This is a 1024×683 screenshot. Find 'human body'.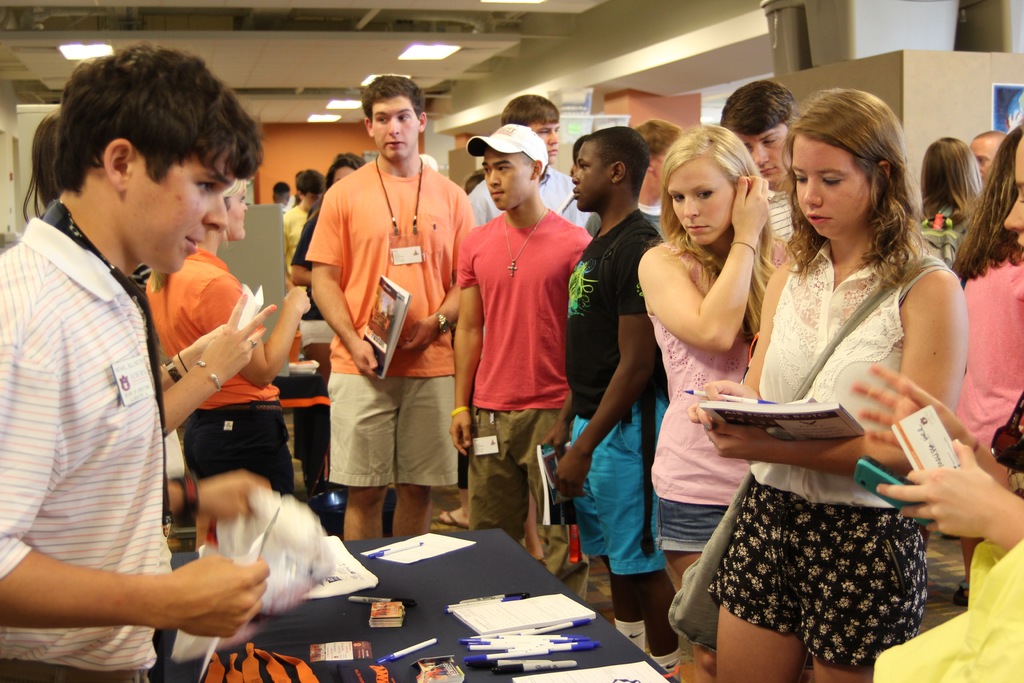
Bounding box: <region>960, 258, 1023, 451</region>.
